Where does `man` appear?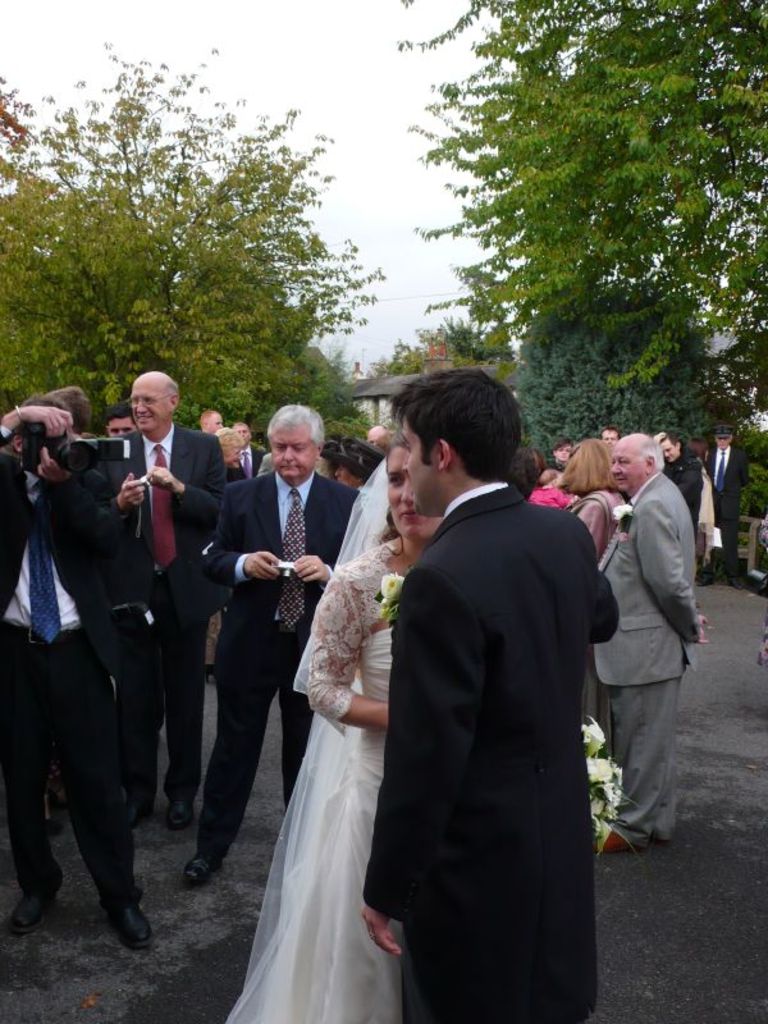
Appears at detection(204, 406, 353, 873).
